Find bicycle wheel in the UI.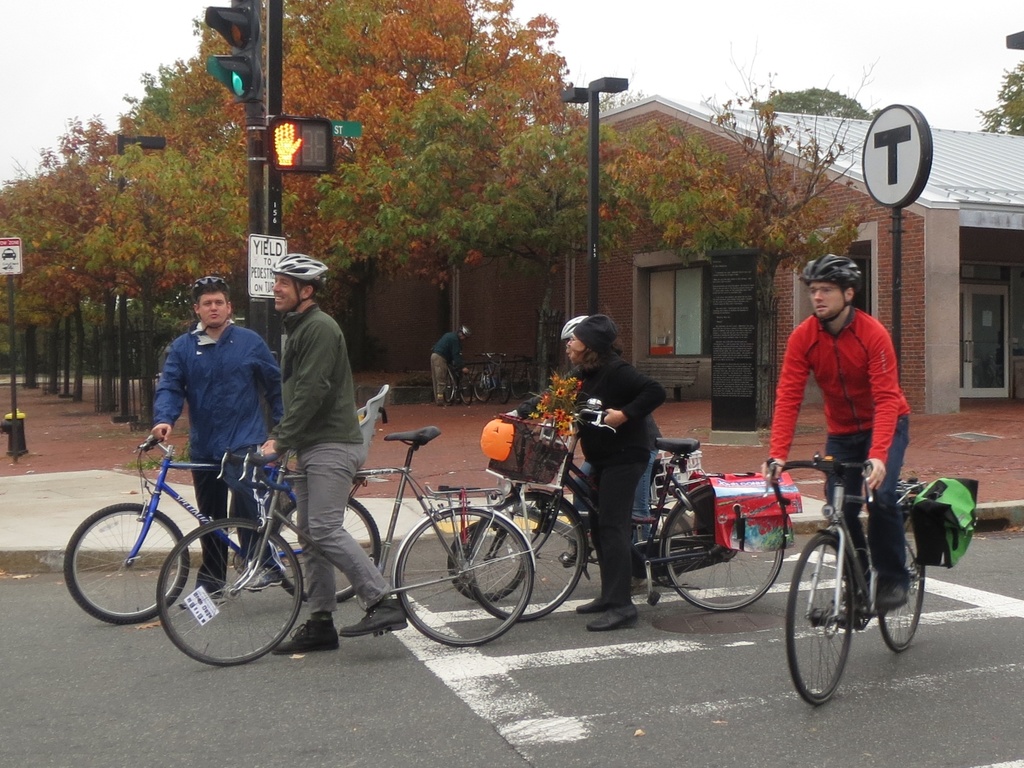
UI element at [261,495,379,612].
